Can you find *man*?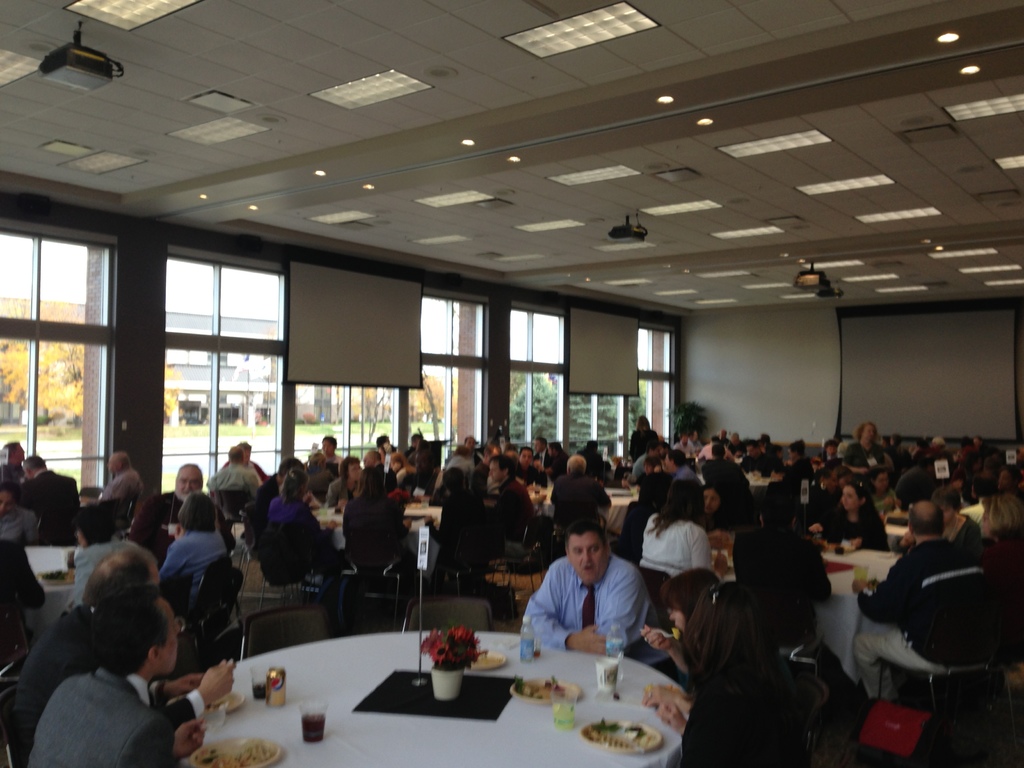
Yes, bounding box: 672:435:686:458.
